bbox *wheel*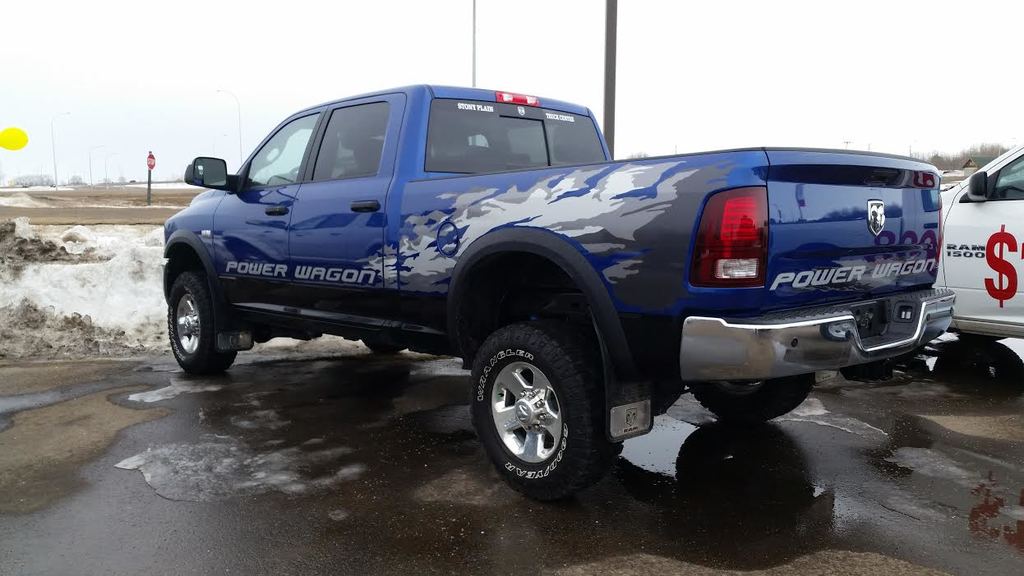
<bbox>365, 336, 398, 353</bbox>
